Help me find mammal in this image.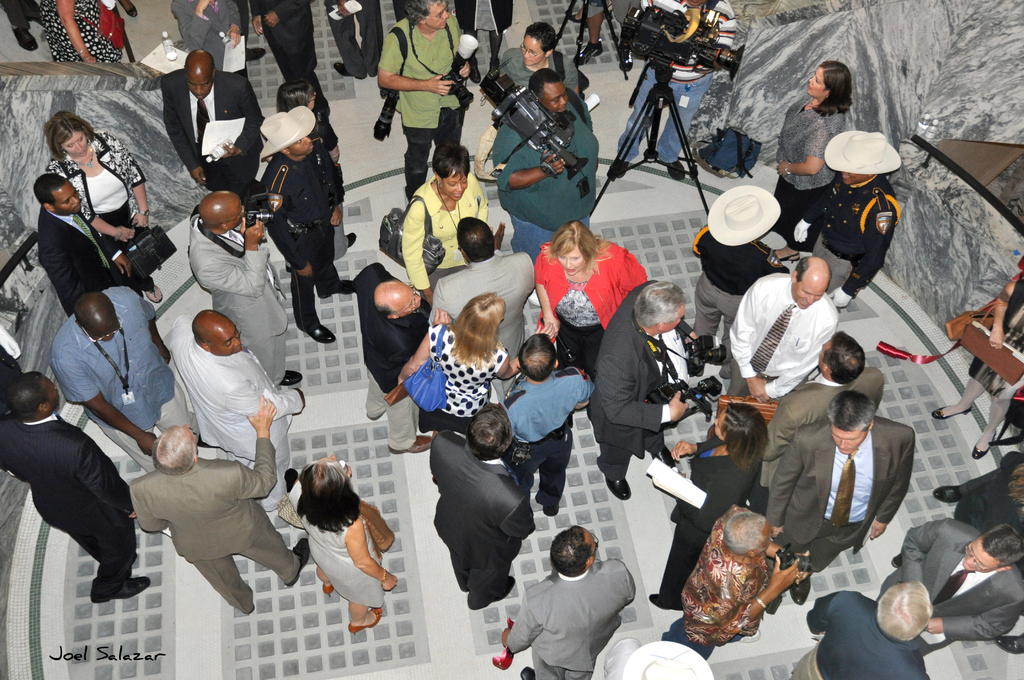
Found it: bbox=[44, 109, 158, 298].
